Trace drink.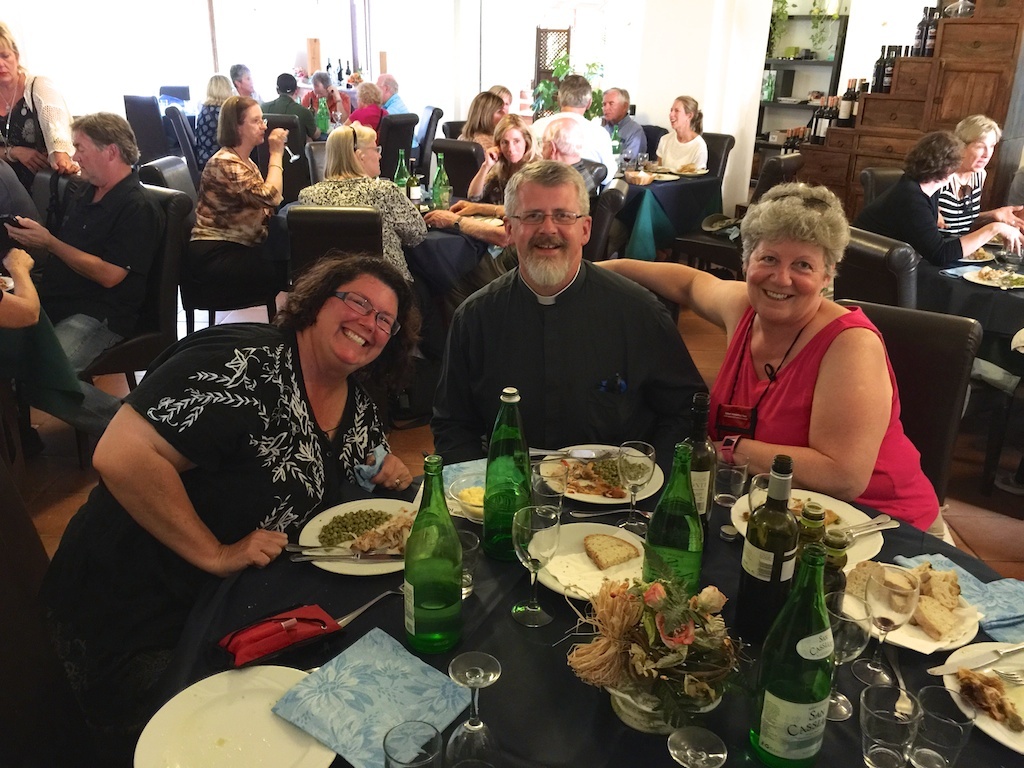
Traced to (738,558,795,640).
